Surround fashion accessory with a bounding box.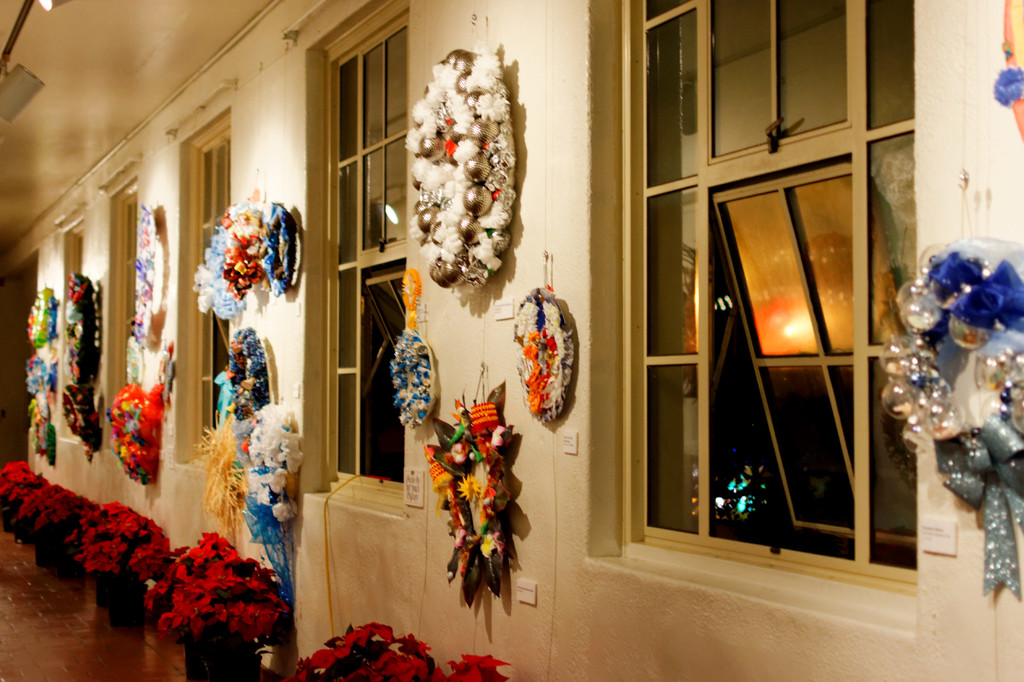
{"left": 403, "top": 47, "right": 520, "bottom": 287}.
